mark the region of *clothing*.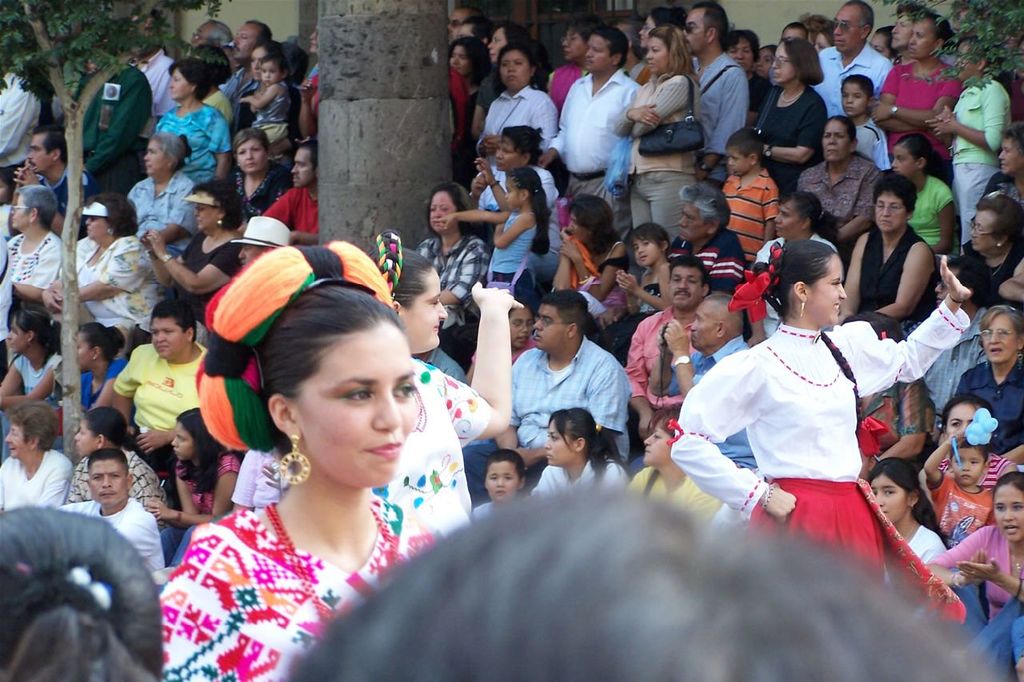
Region: <bbox>9, 223, 66, 304</bbox>.
